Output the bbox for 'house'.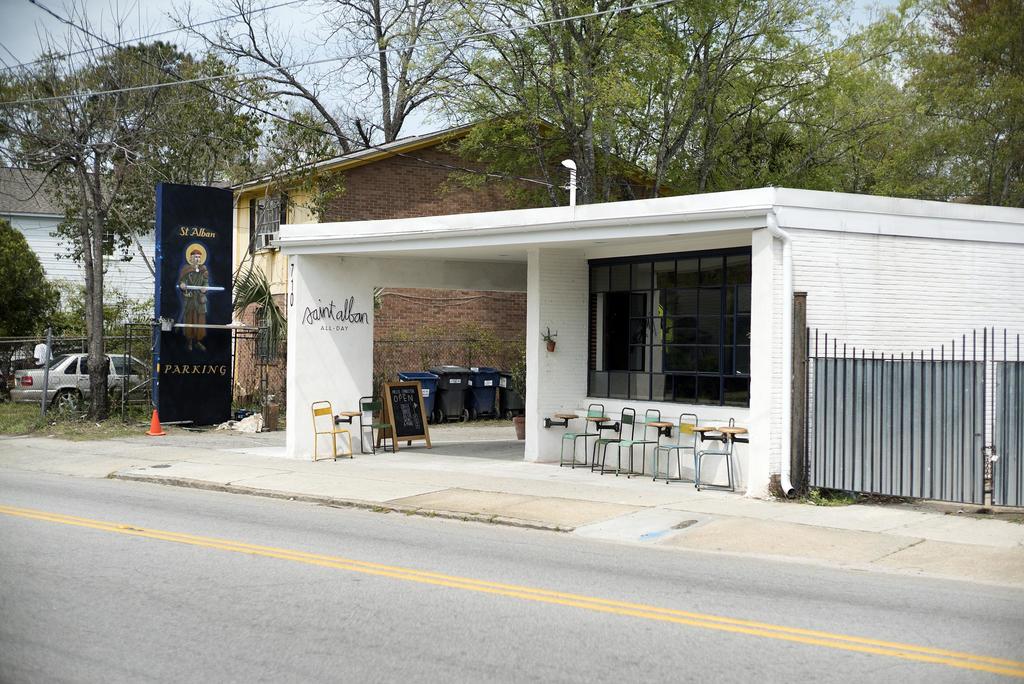
0/165/173/375.
